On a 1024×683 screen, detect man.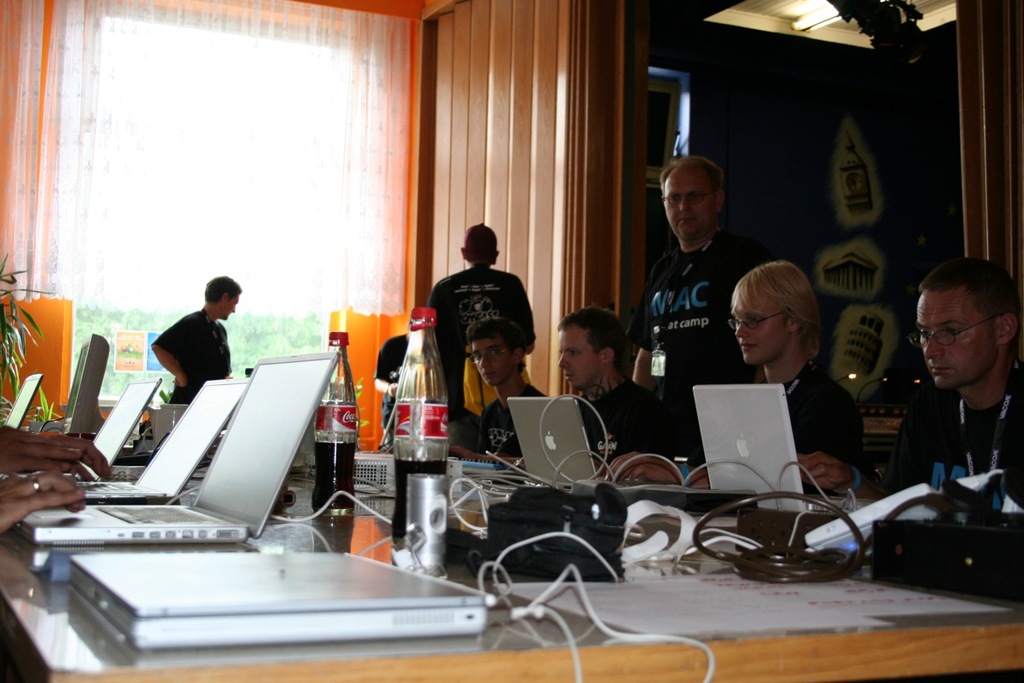
x1=551 y1=301 x2=672 y2=473.
